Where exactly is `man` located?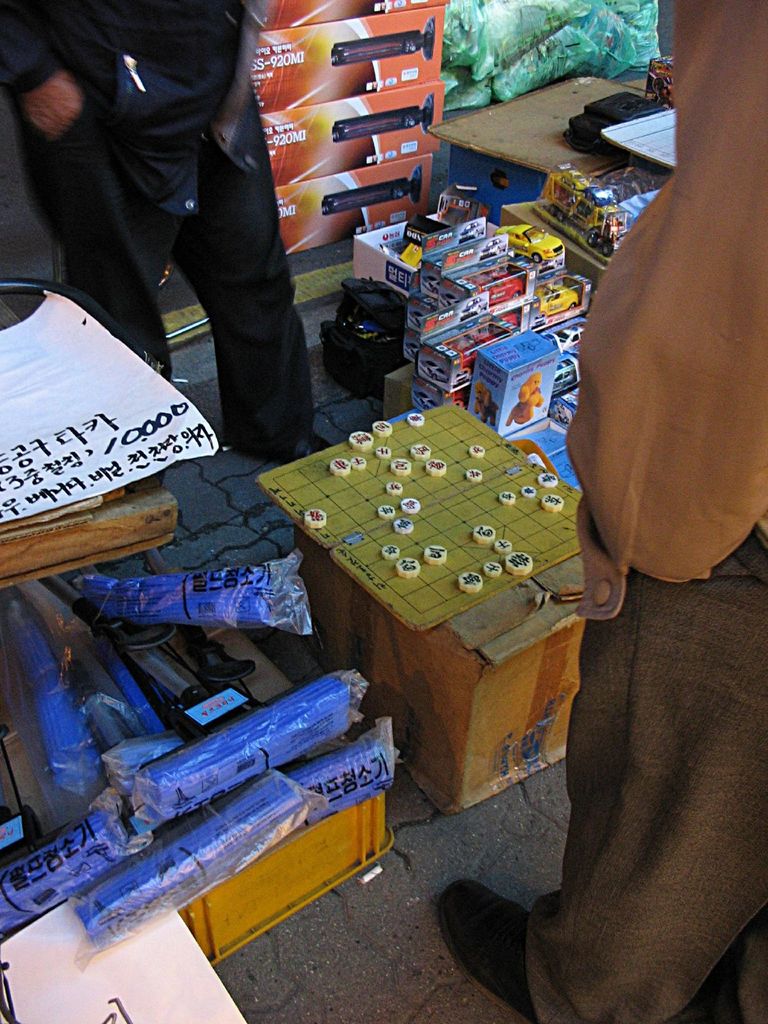
Its bounding box is <bbox>30, 0, 354, 429</bbox>.
